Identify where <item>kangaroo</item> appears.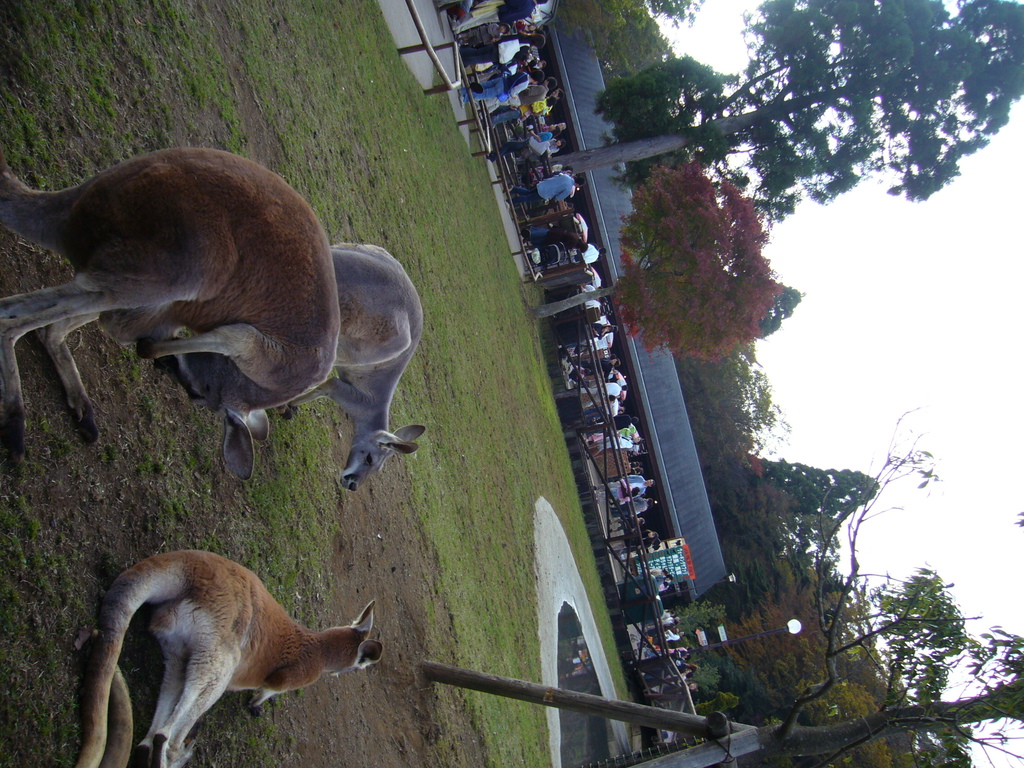
Appears at {"x1": 324, "y1": 246, "x2": 428, "y2": 498}.
